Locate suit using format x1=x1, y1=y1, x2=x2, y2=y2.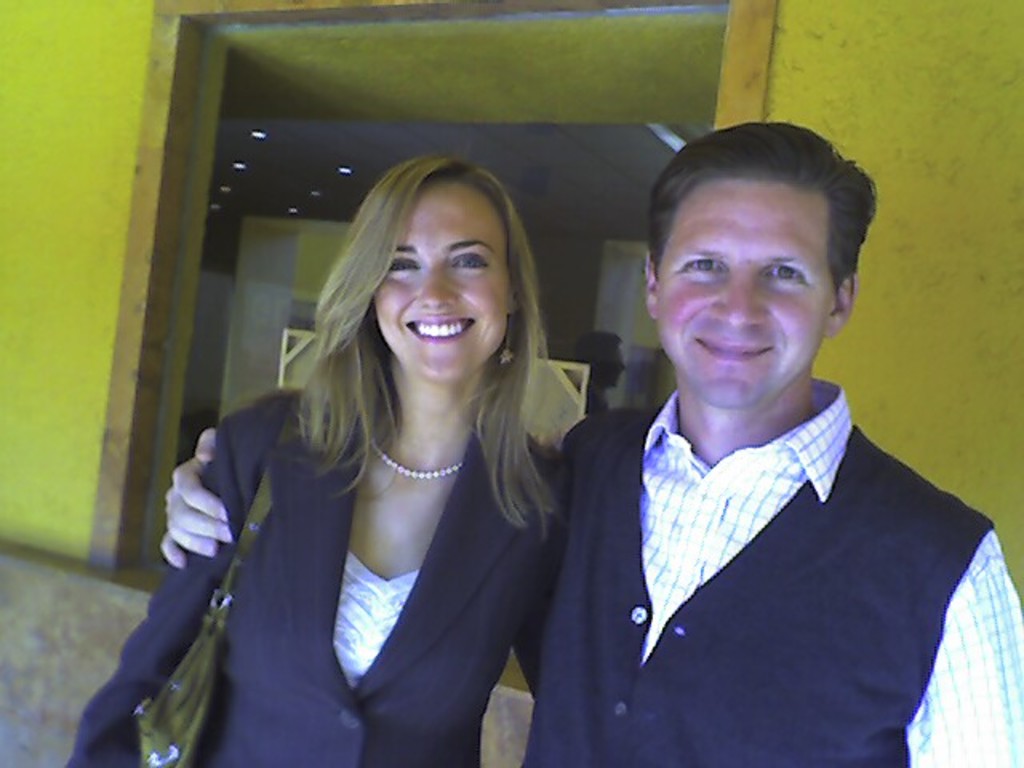
x1=70, y1=392, x2=571, y2=766.
